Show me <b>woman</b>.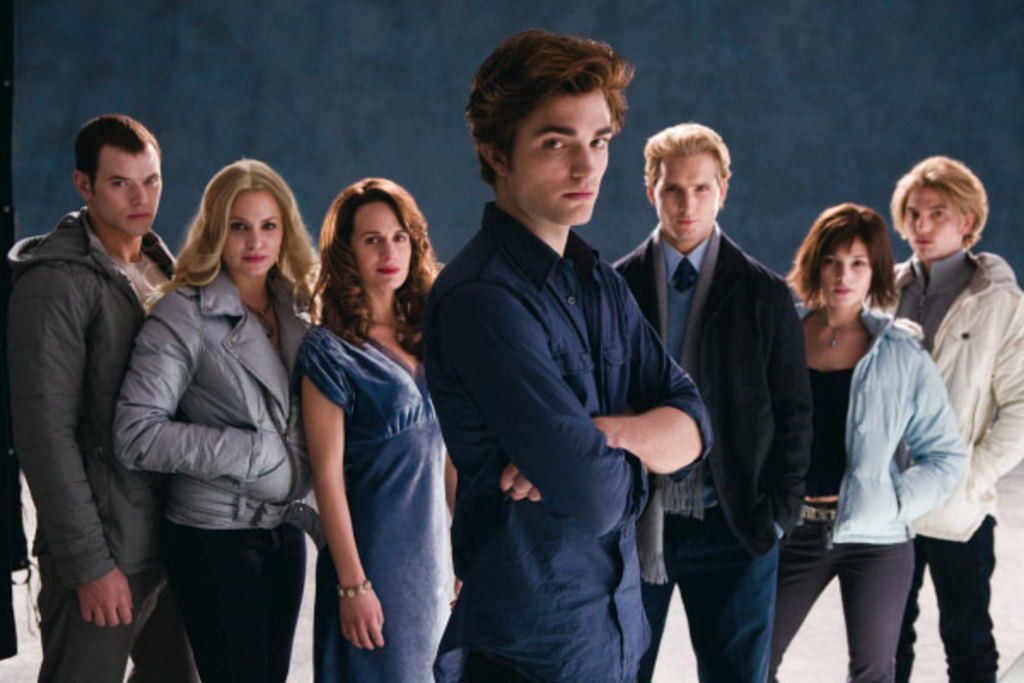
<b>woman</b> is here: {"left": 881, "top": 152, "right": 1022, "bottom": 681}.
